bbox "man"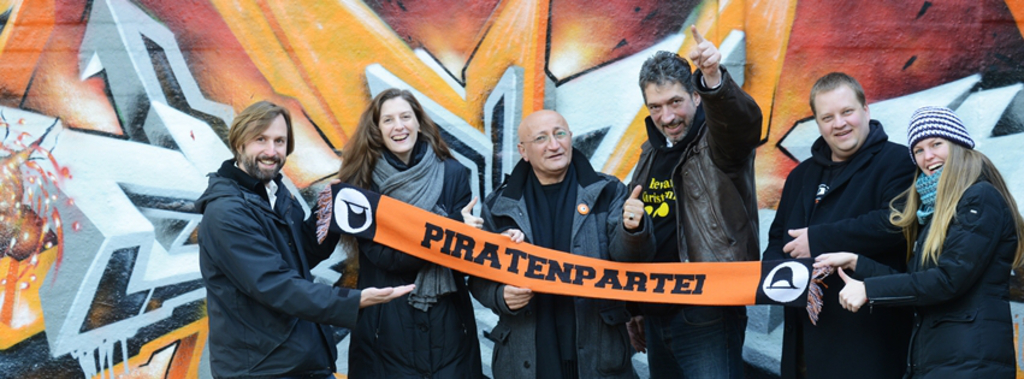
l=467, t=106, r=658, b=378
